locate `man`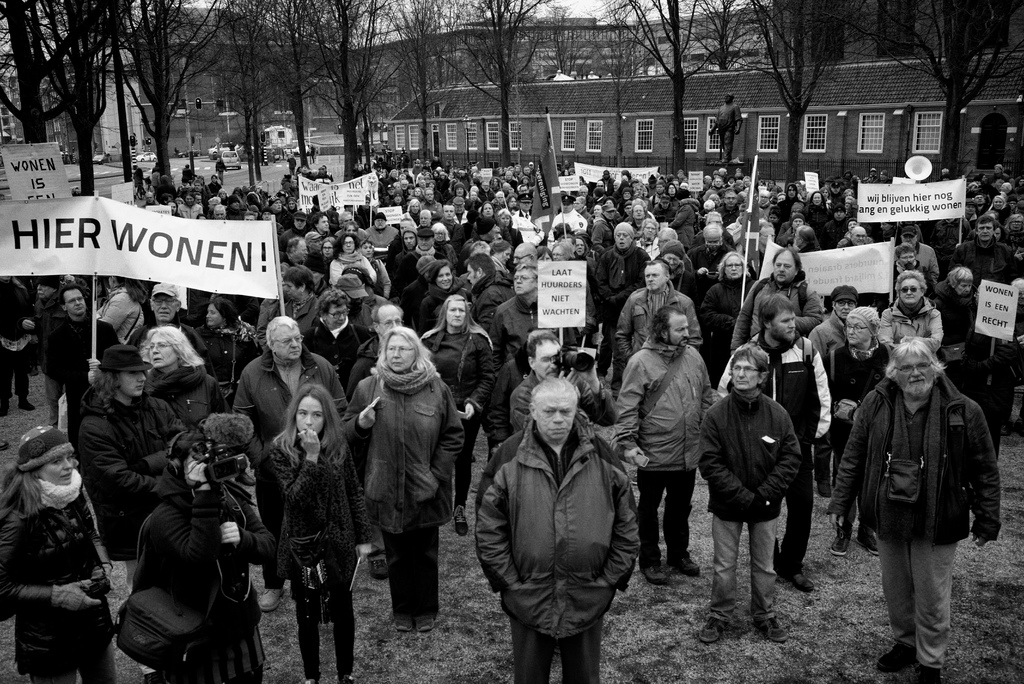
region(601, 299, 712, 568)
